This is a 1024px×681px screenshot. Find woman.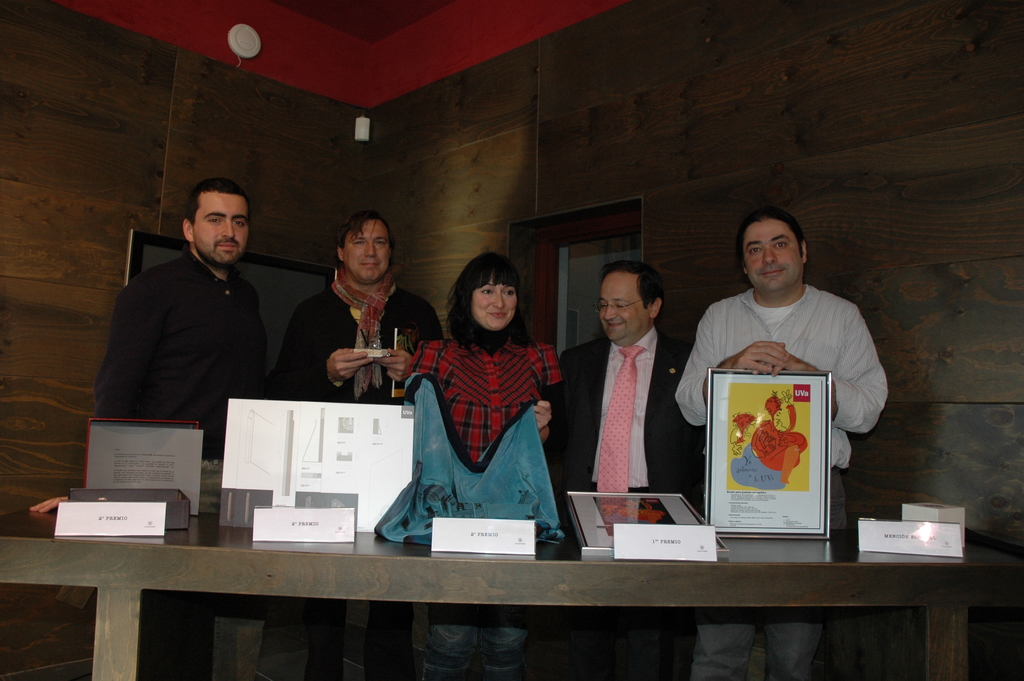
Bounding box: {"x1": 405, "y1": 252, "x2": 565, "y2": 466}.
